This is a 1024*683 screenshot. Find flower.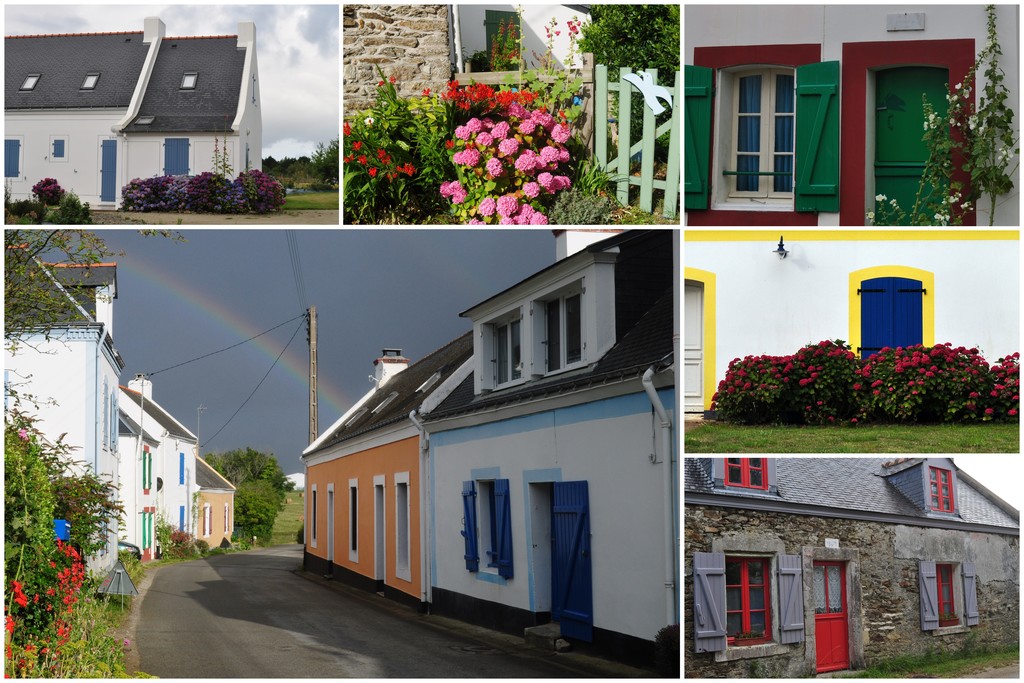
Bounding box: pyautogui.locateOnScreen(387, 75, 396, 86).
